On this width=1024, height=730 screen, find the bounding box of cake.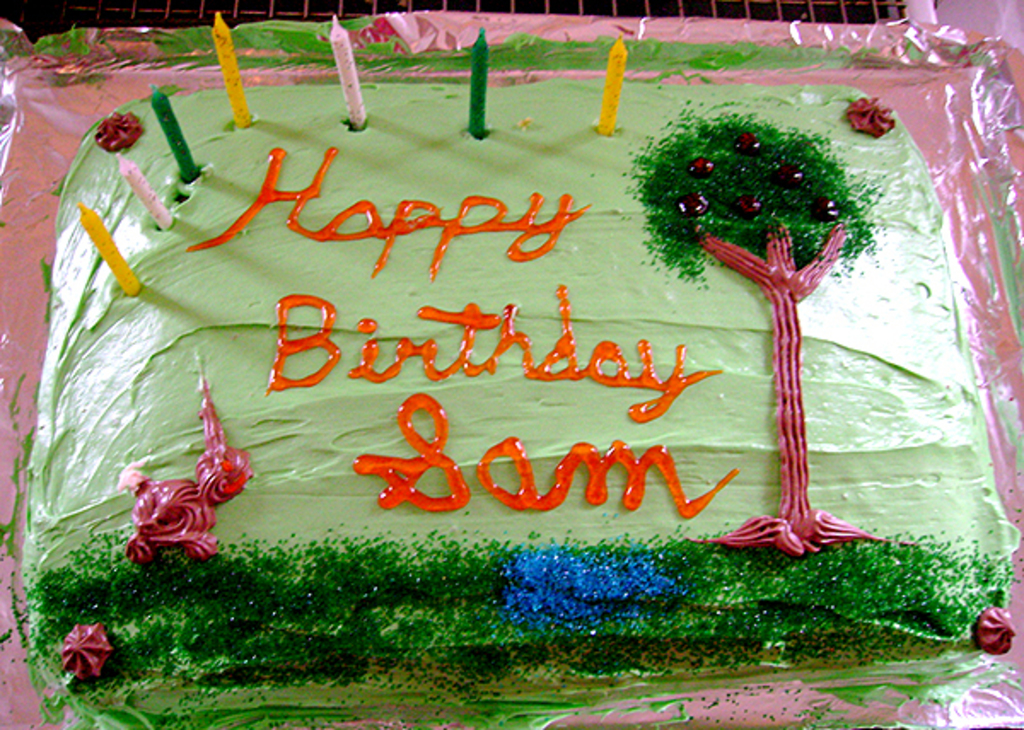
Bounding box: {"left": 27, "top": 80, "right": 1021, "bottom": 728}.
